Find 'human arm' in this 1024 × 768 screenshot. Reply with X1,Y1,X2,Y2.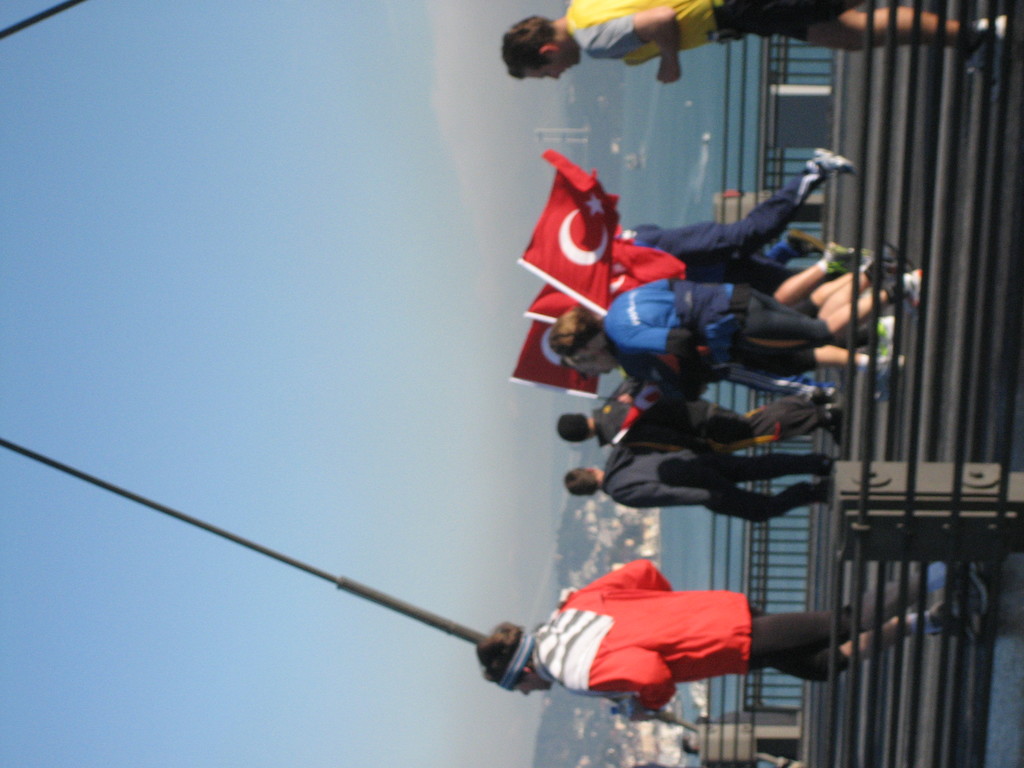
568,1,687,88.
